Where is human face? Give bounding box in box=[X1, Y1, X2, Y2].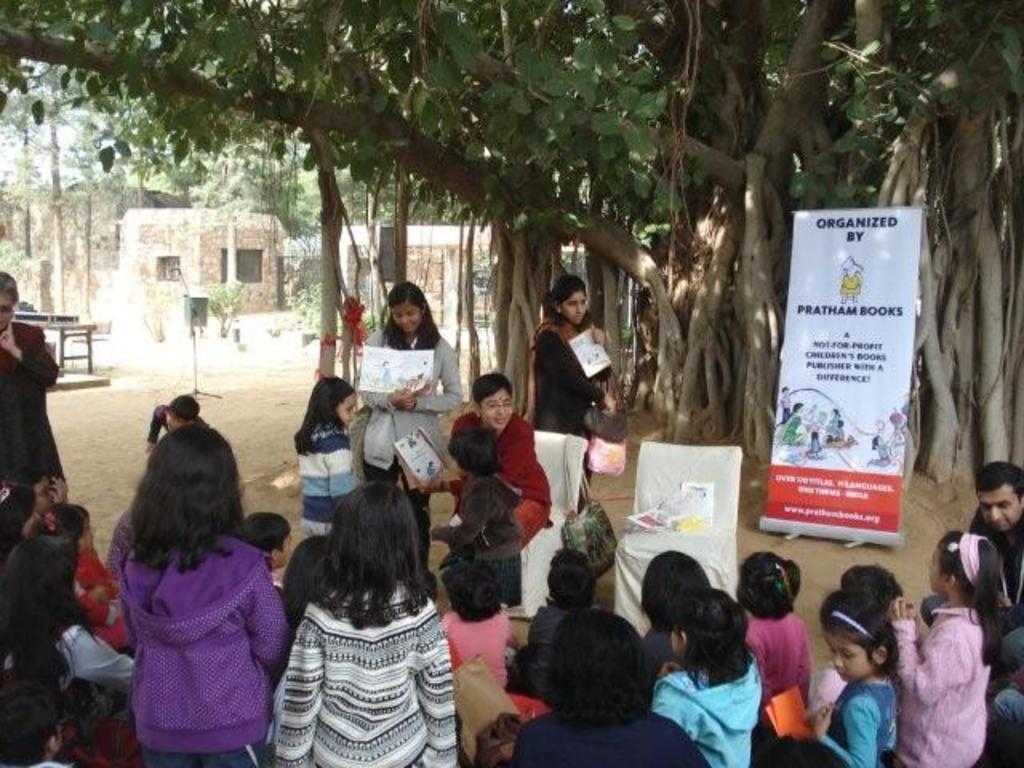
box=[558, 286, 582, 325].
